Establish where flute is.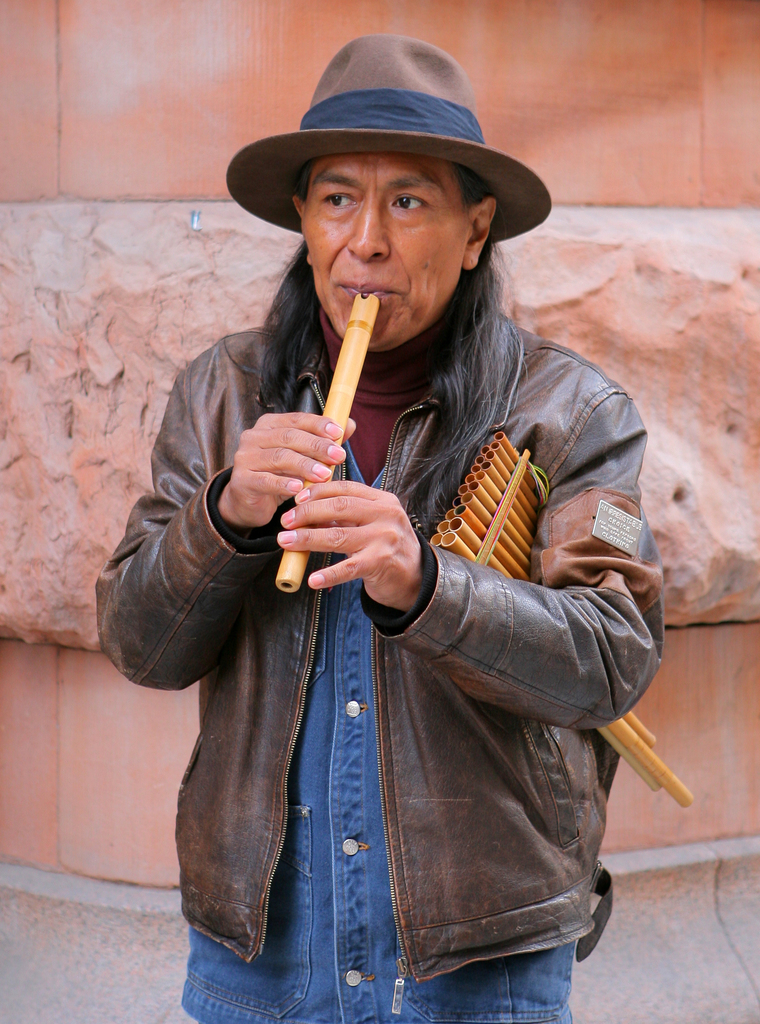
Established at <bbox>275, 293, 381, 593</bbox>.
